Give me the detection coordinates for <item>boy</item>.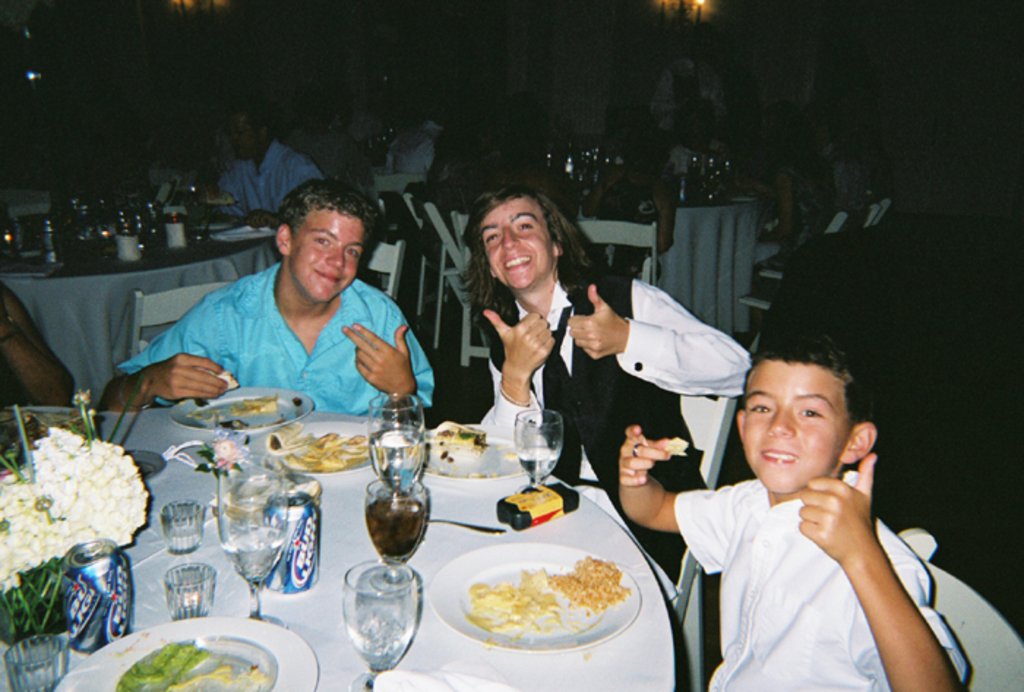
locate(603, 326, 971, 691).
